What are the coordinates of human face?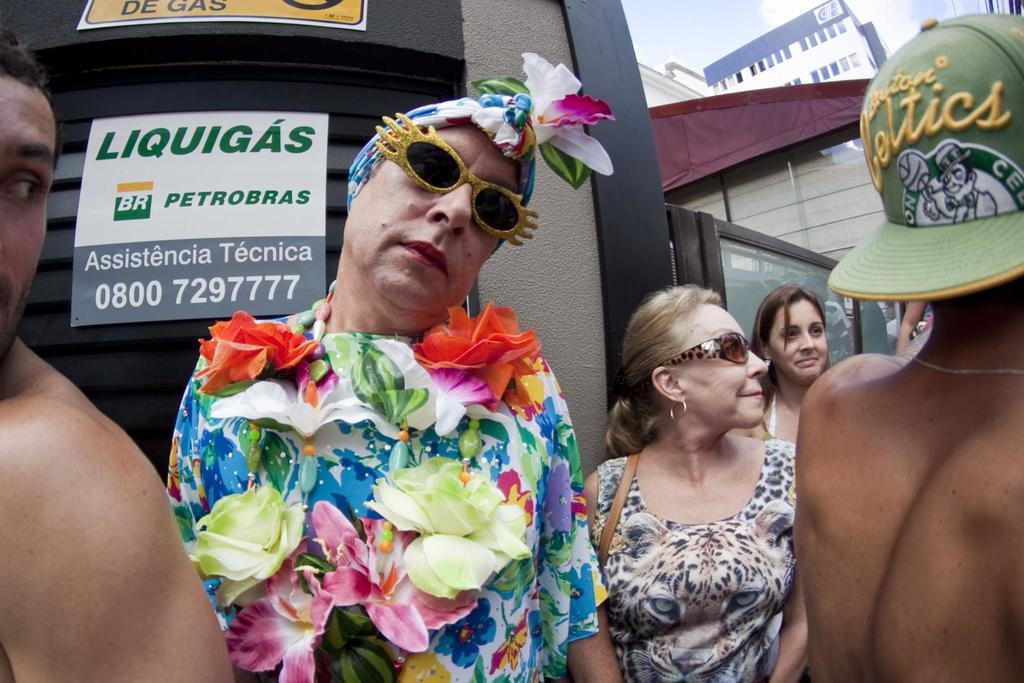
0, 73, 56, 359.
